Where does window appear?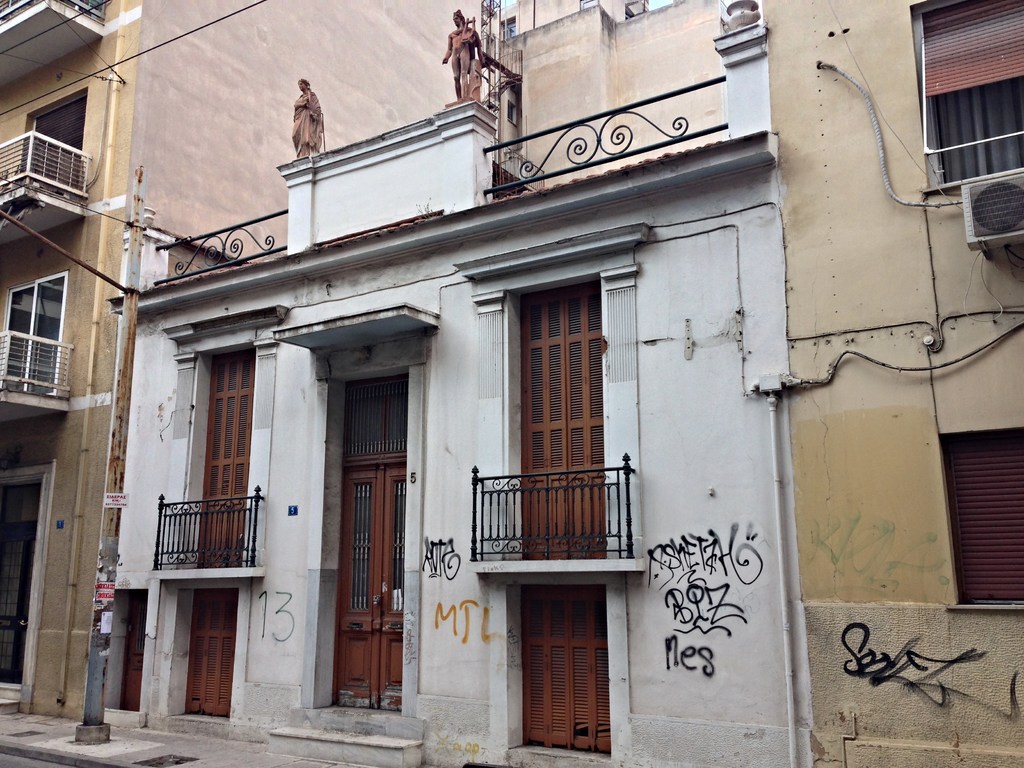
Appears at rect(515, 590, 612, 759).
